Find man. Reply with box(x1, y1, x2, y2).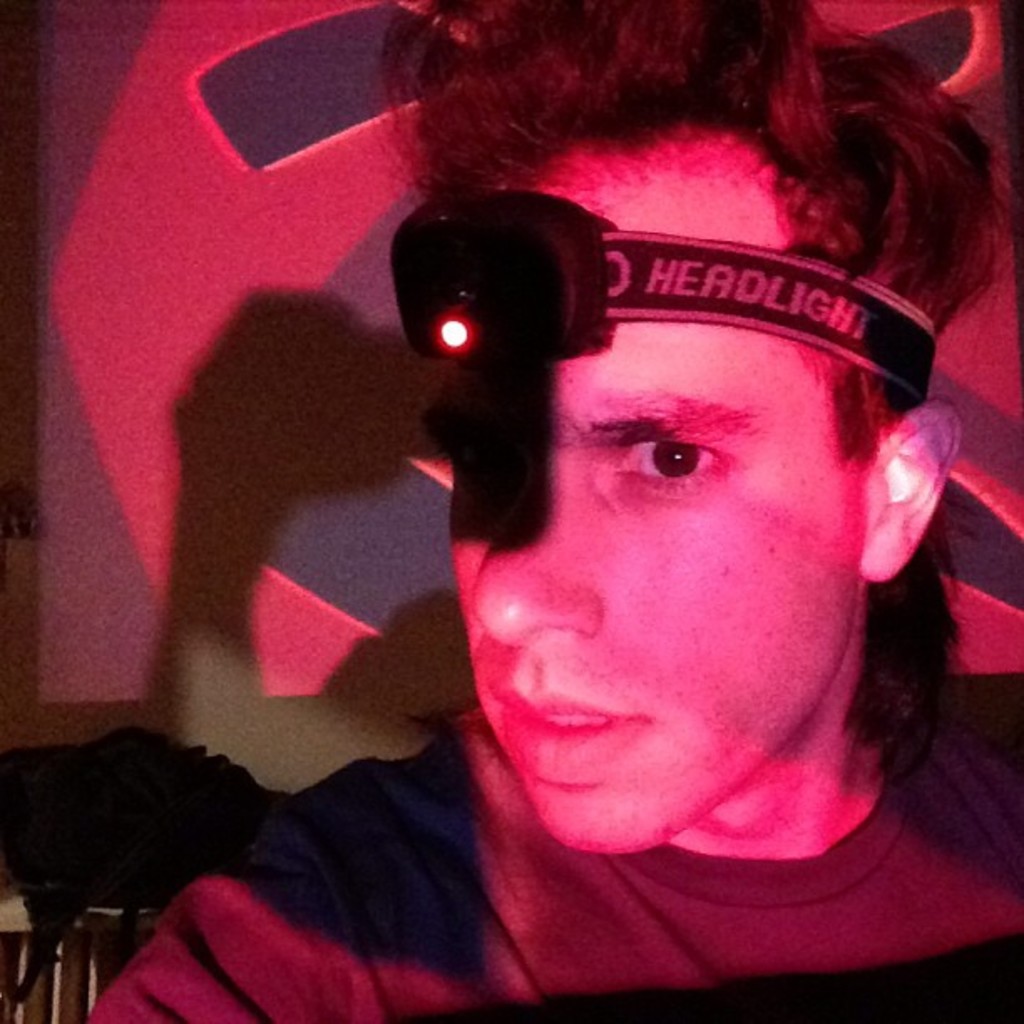
box(172, 75, 1023, 1007).
